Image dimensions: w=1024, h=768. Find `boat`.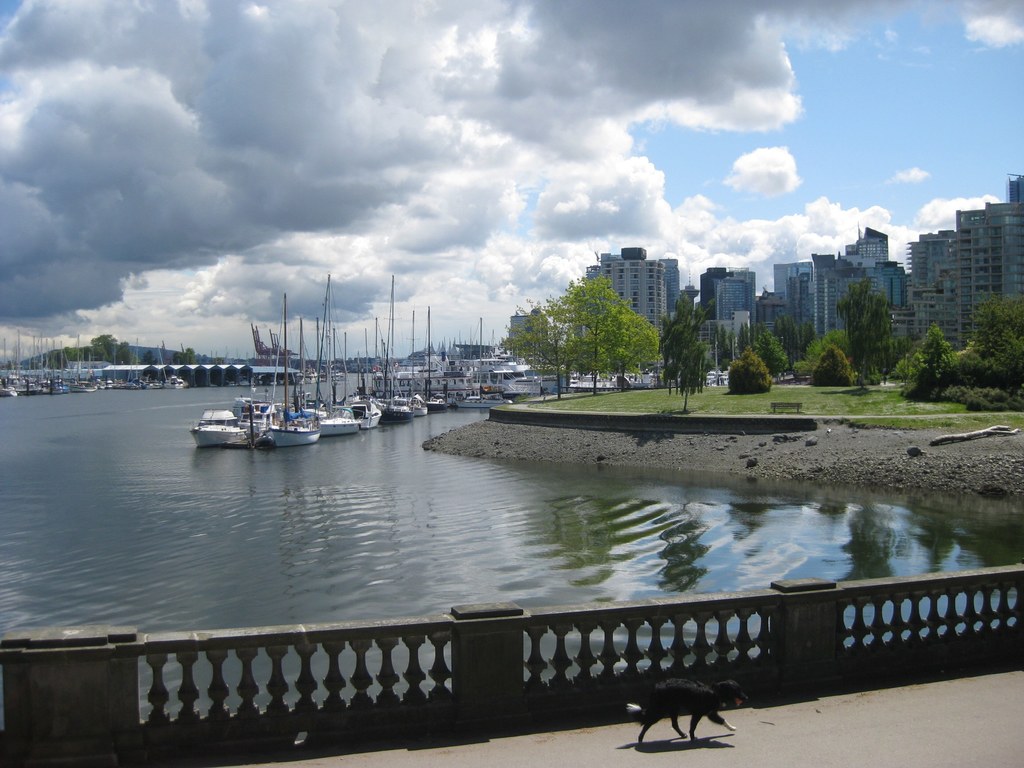
190,410,250,445.
